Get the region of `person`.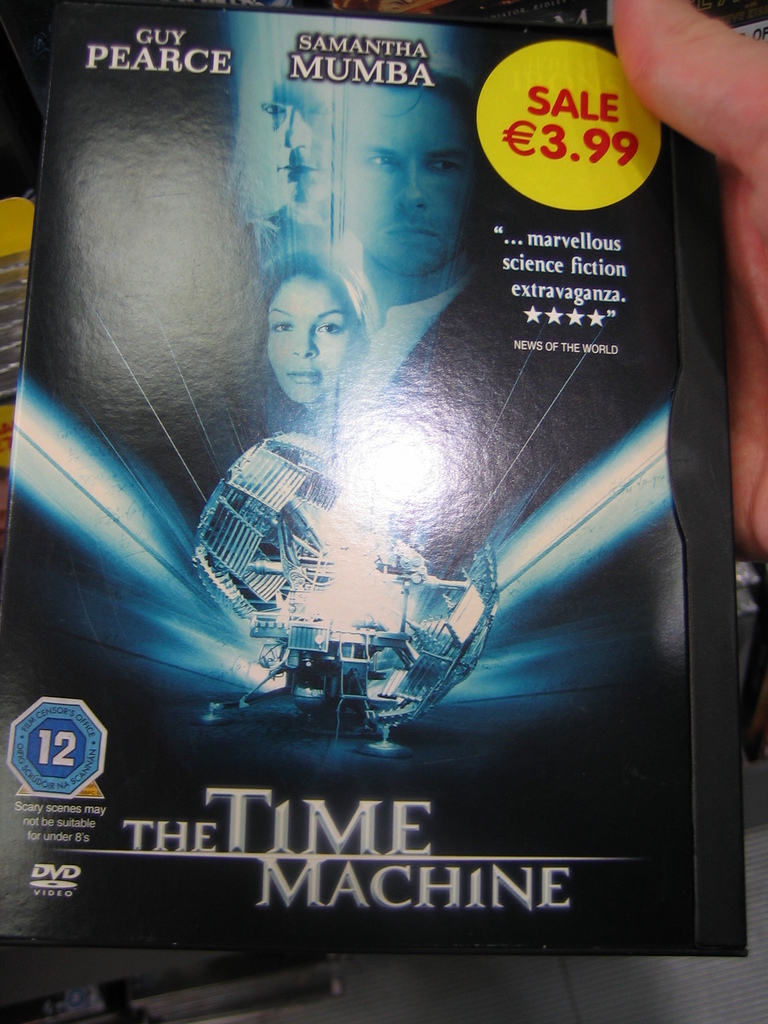
bbox=(615, 0, 767, 583).
